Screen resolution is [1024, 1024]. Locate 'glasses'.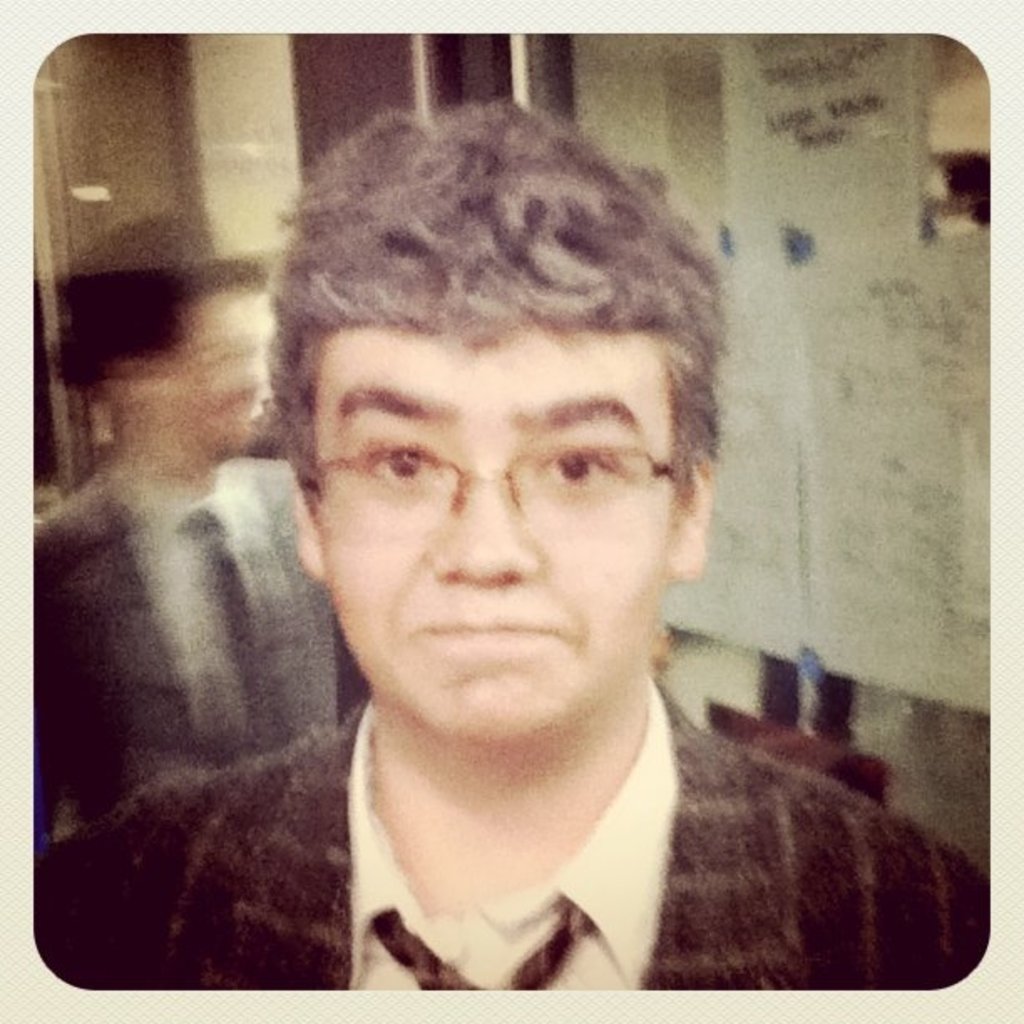
(320, 432, 671, 569).
